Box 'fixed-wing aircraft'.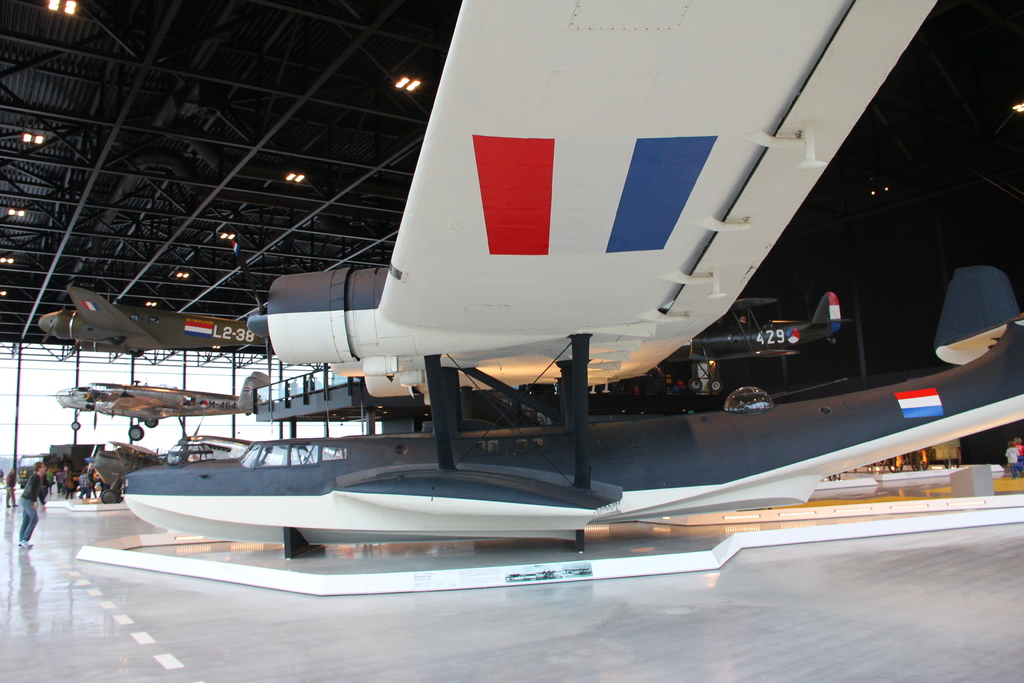
rect(49, 372, 264, 426).
